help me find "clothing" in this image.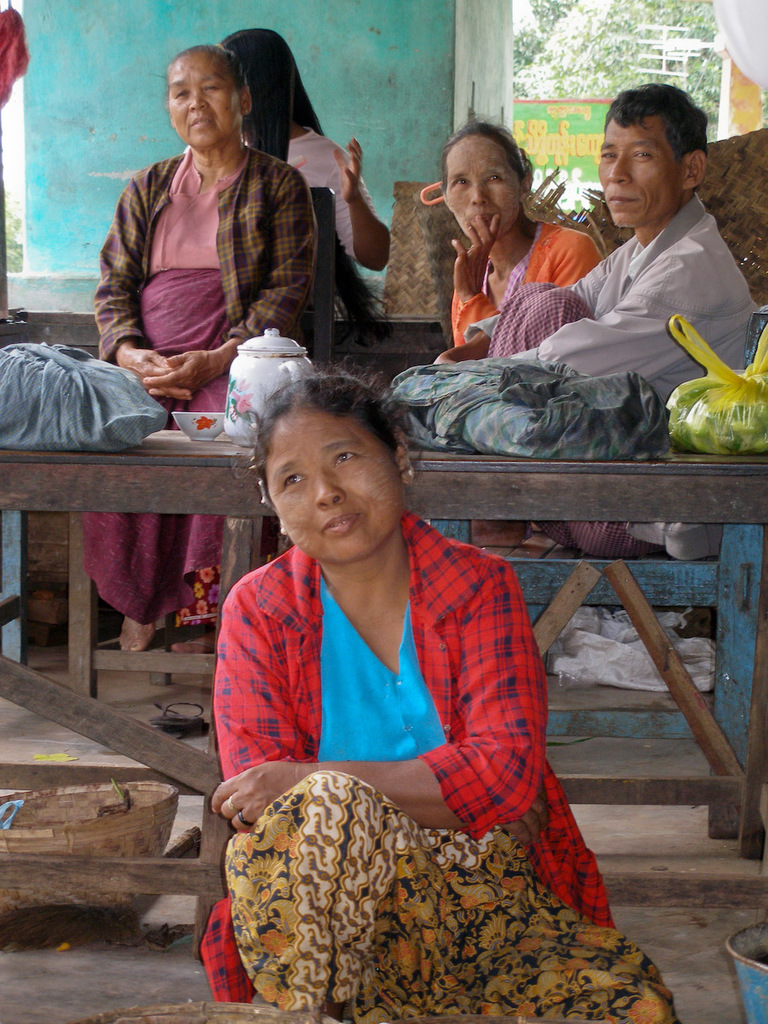
Found it: [207, 507, 560, 899].
